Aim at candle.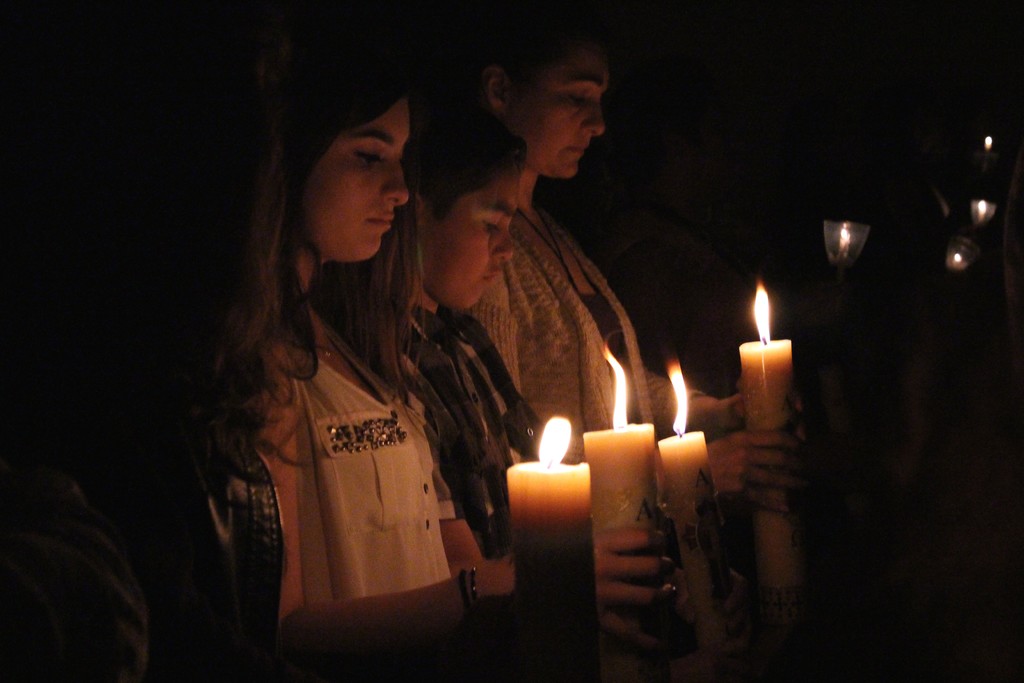
Aimed at <region>655, 360, 714, 634</region>.
